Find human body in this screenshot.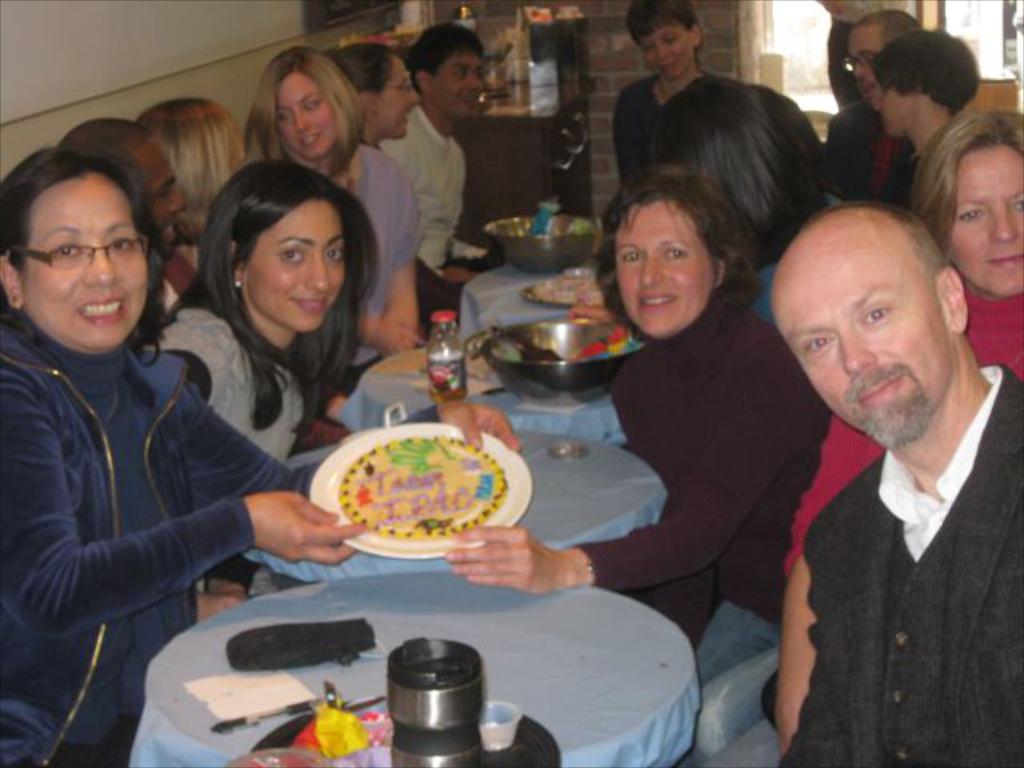
The bounding box for human body is [left=438, top=168, right=838, bottom=693].
